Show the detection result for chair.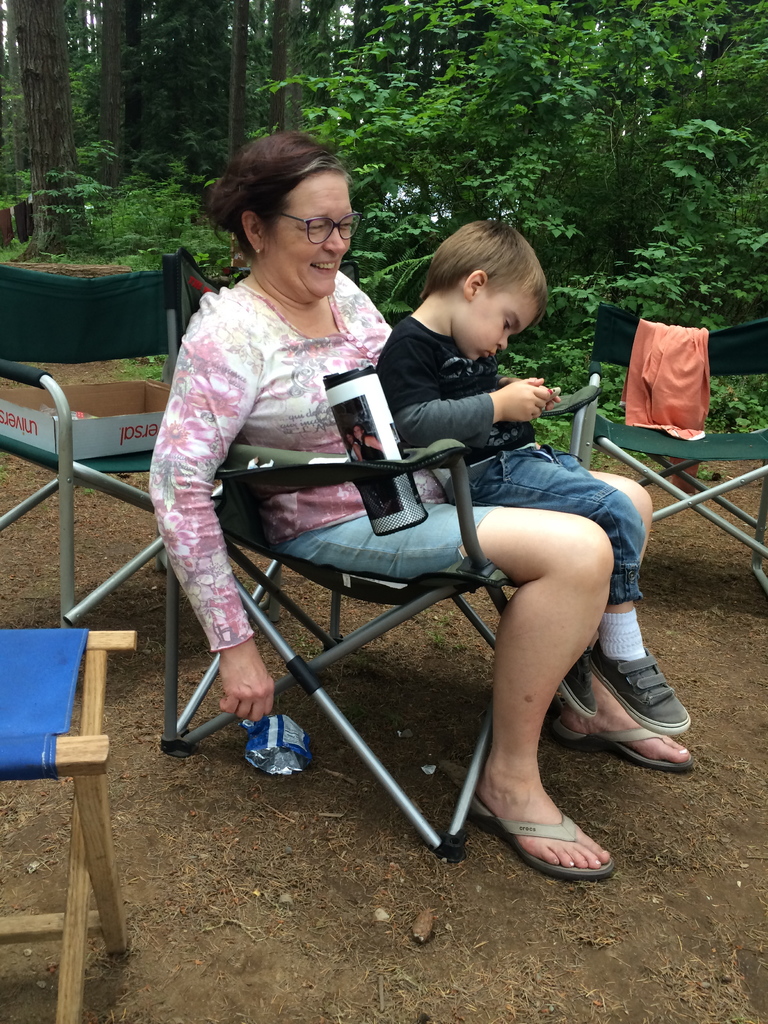
(214, 367, 591, 880).
